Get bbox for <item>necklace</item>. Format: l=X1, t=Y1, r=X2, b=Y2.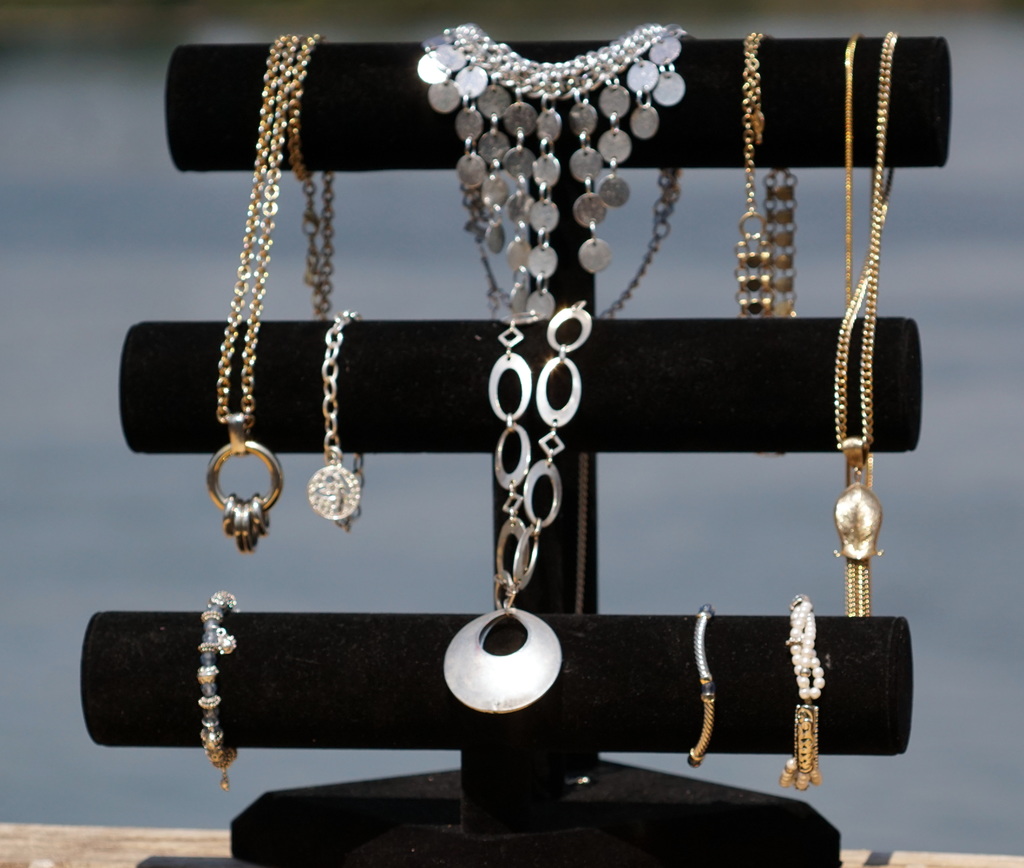
l=444, t=300, r=595, b=712.
